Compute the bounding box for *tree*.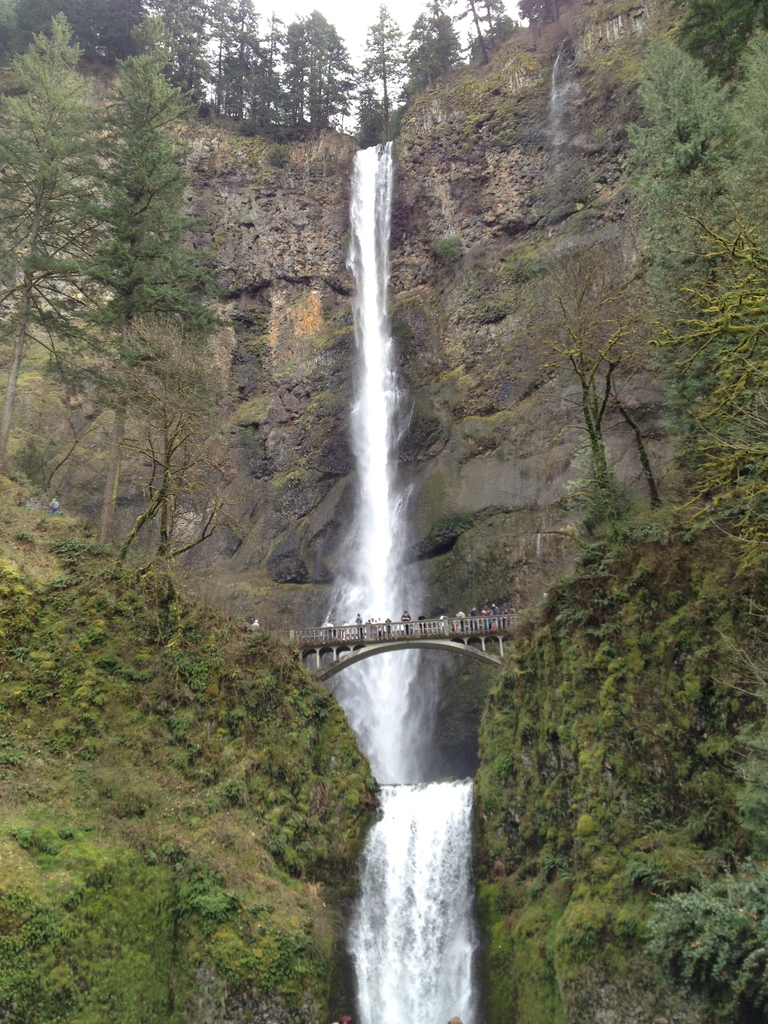
box=[735, 20, 767, 136].
